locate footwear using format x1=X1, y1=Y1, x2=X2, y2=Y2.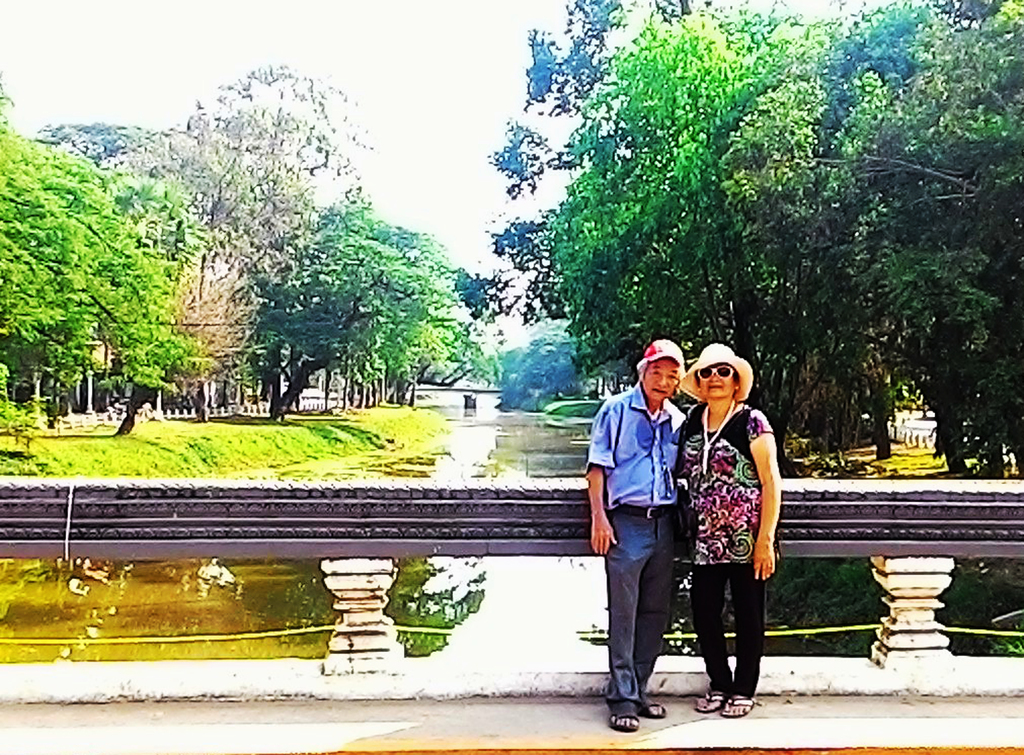
x1=695, y1=694, x2=725, y2=716.
